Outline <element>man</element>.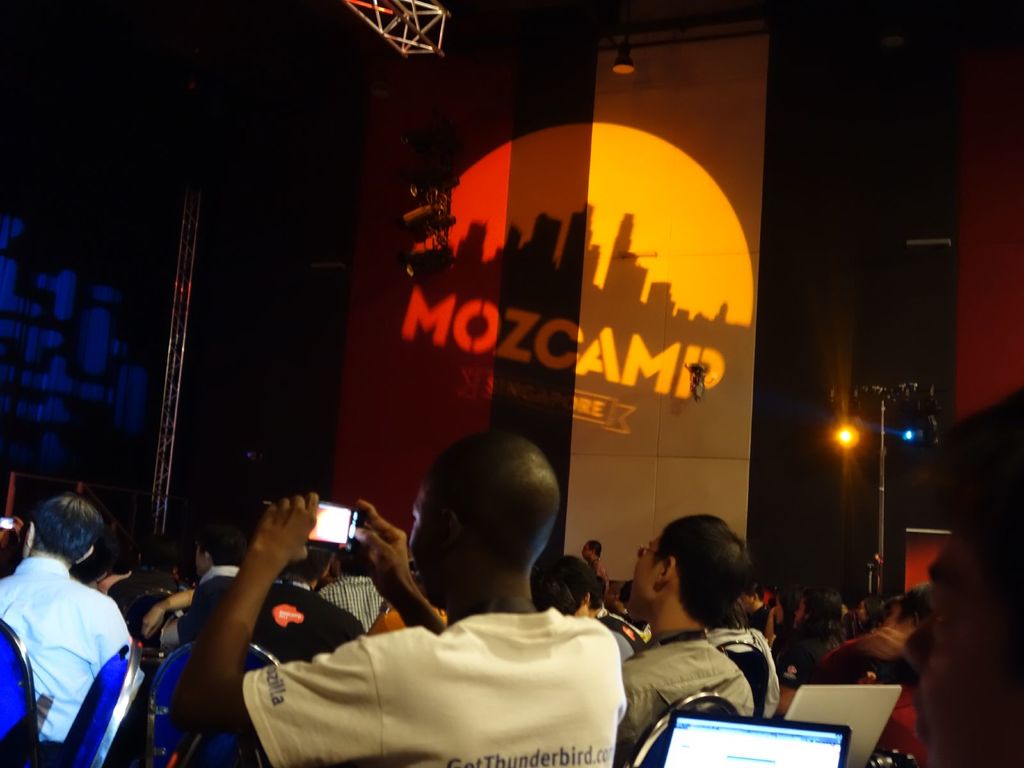
Outline: l=4, t=496, r=149, b=767.
